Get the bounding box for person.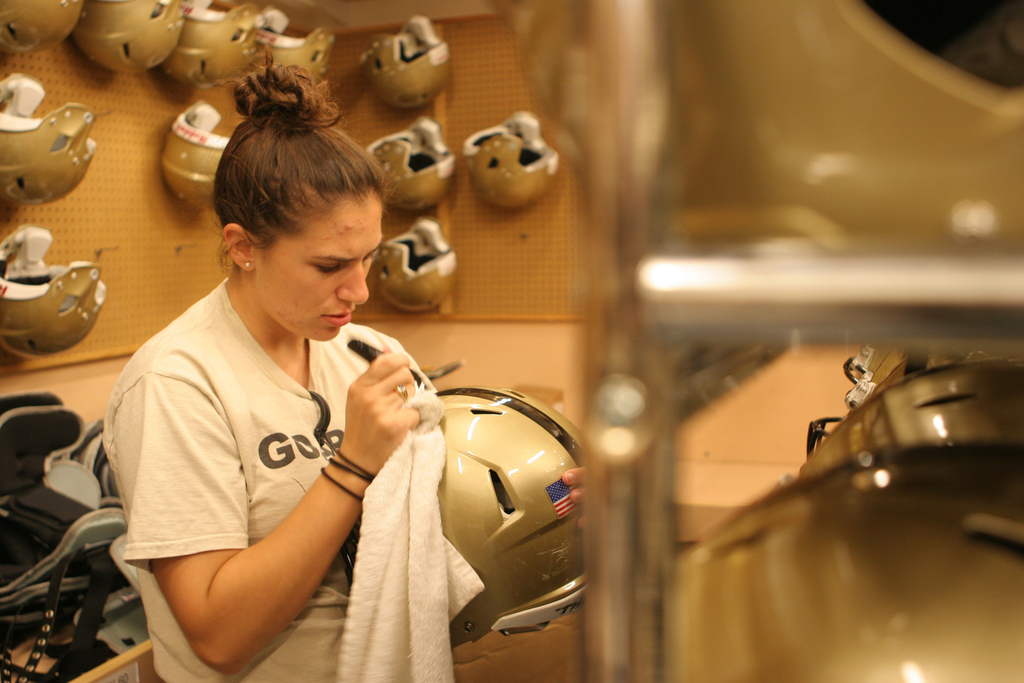
95:114:508:682.
